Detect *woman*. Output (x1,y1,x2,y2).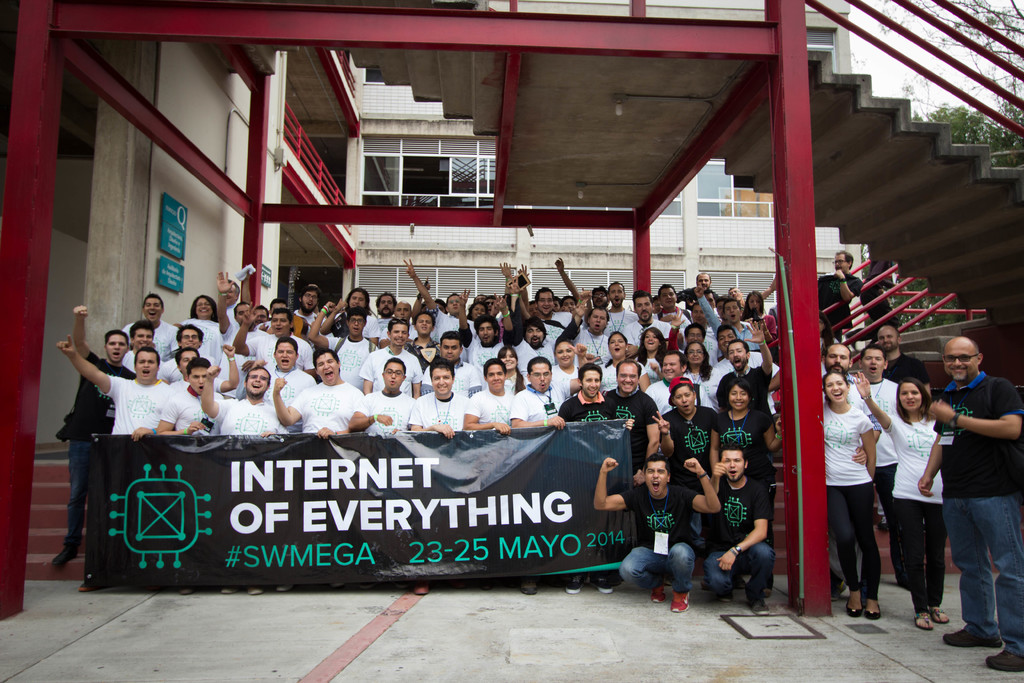
(685,345,713,406).
